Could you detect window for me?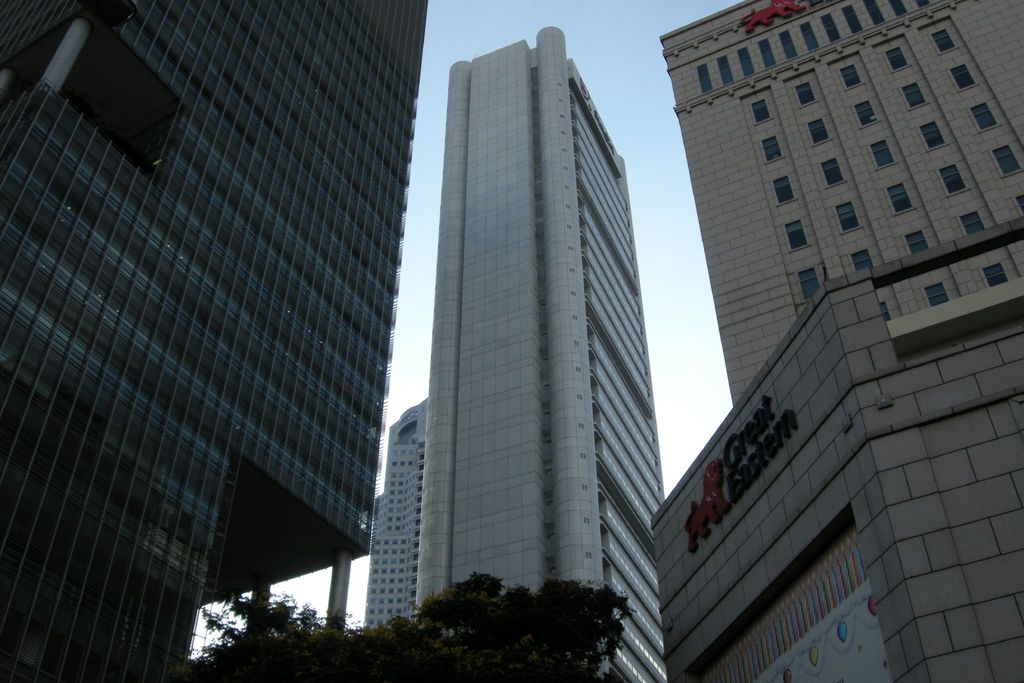
Detection result: box=[921, 279, 955, 308].
